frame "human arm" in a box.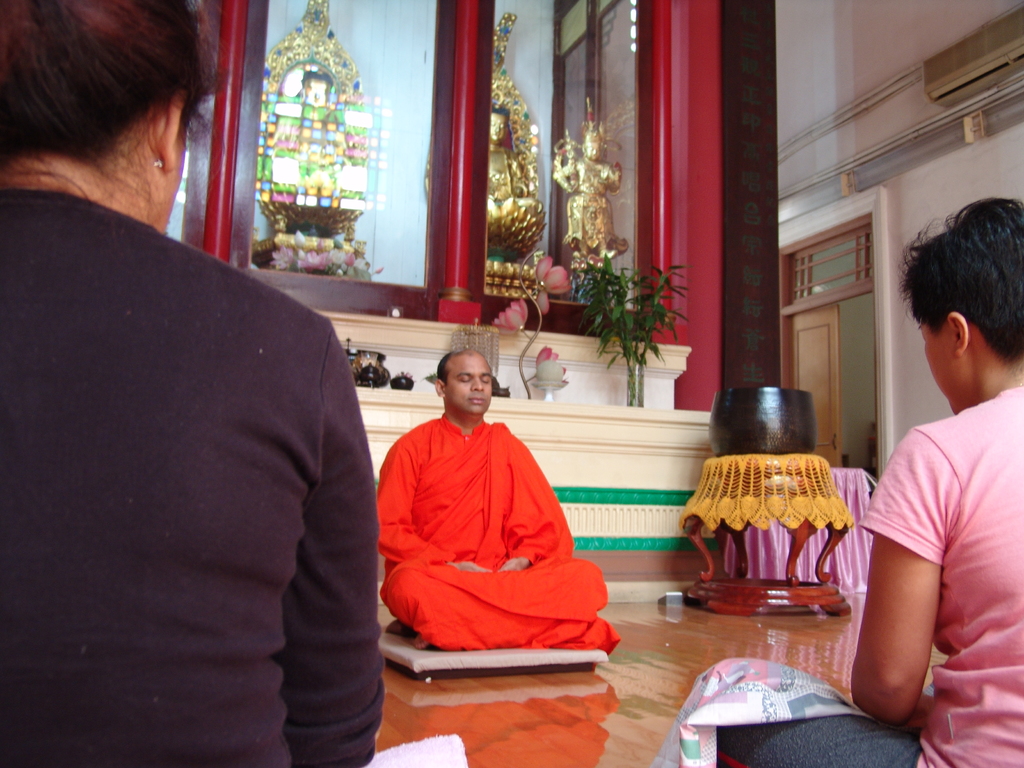
297 345 380 767.
